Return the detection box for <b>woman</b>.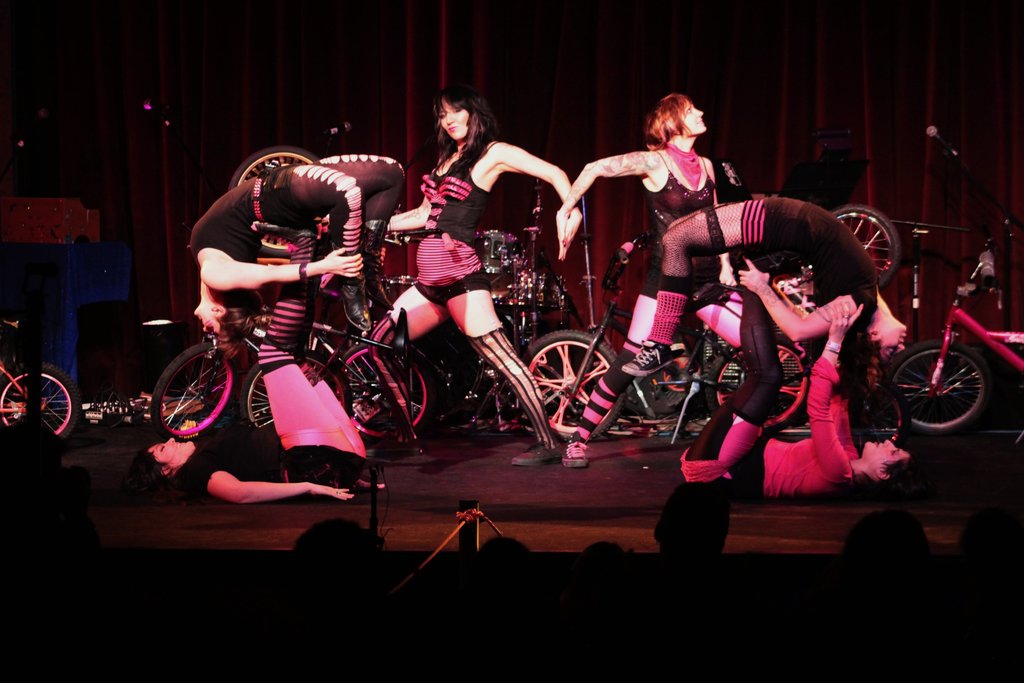
{"left": 121, "top": 215, "right": 386, "bottom": 504}.
